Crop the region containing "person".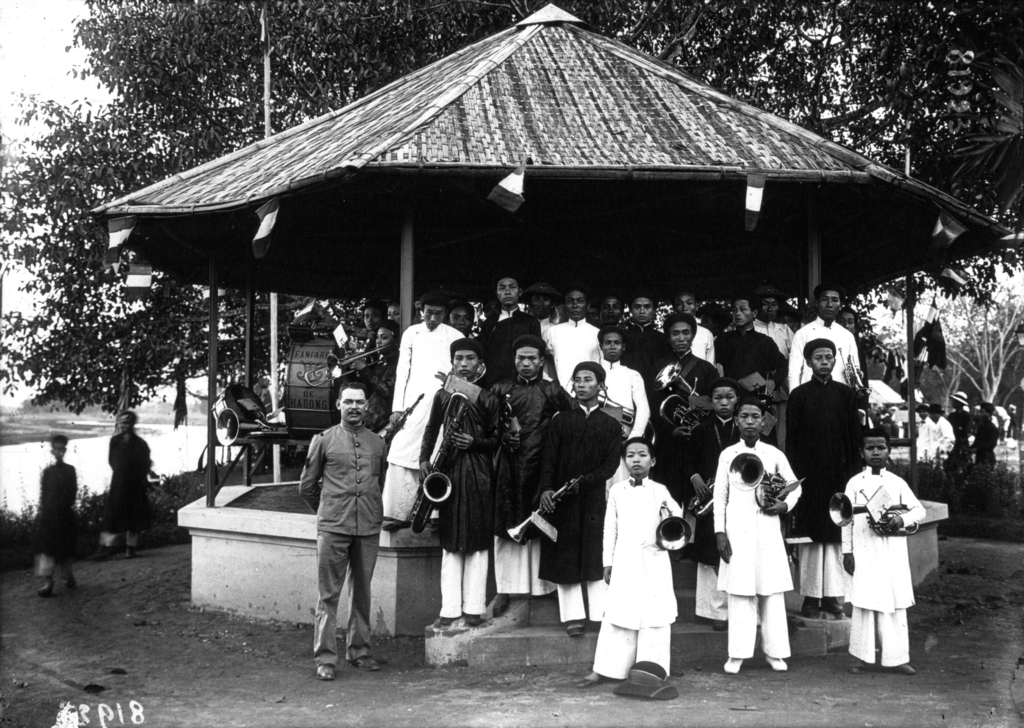
Crop region: [97,410,154,562].
